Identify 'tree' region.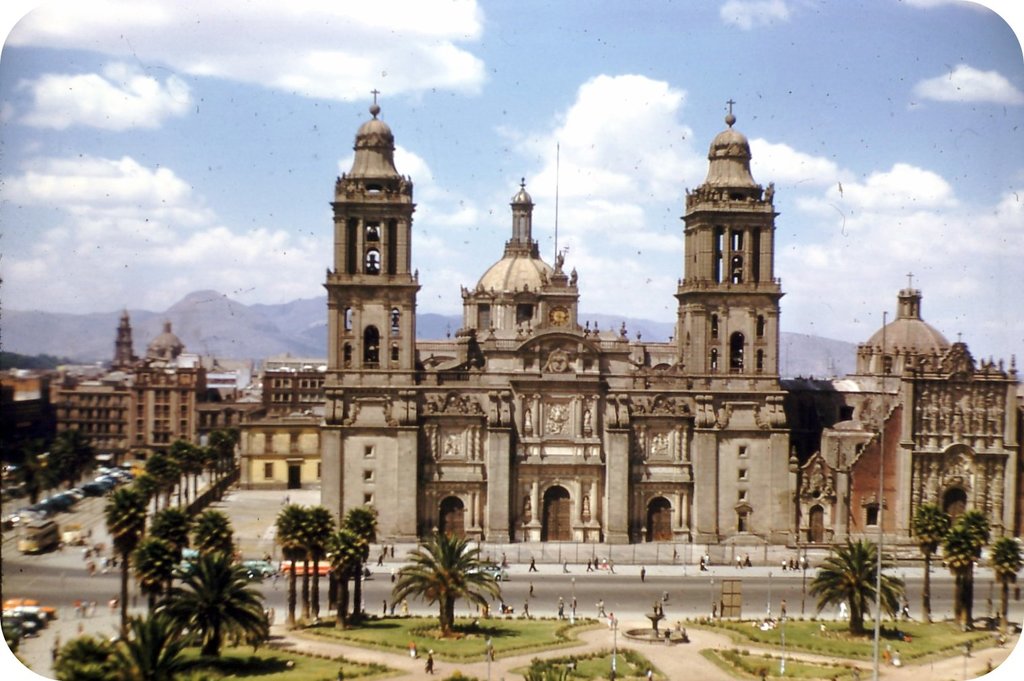
Region: [left=911, top=503, right=1023, bottom=633].
